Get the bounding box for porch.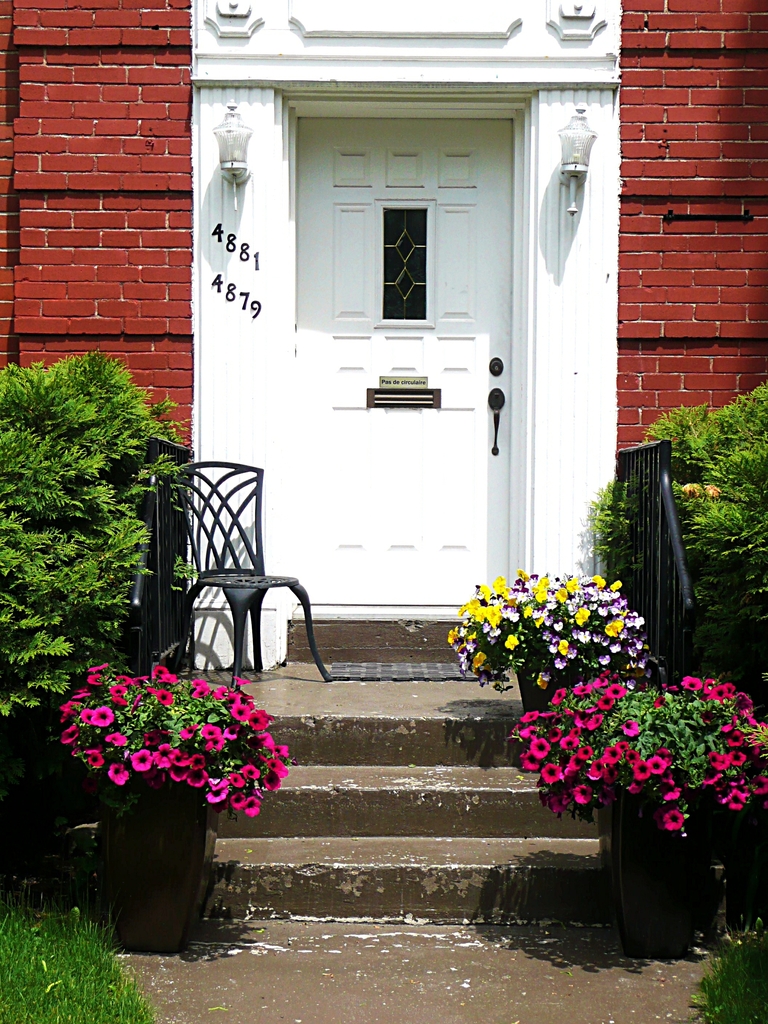
[570,422,756,730].
